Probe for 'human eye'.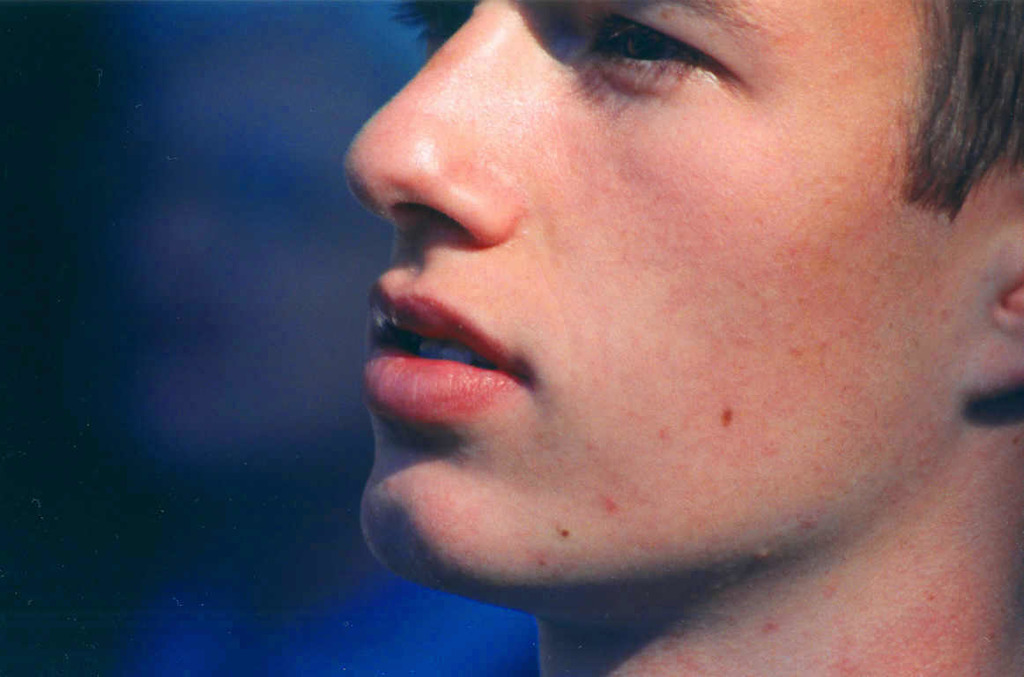
Probe result: box(576, 0, 748, 96).
